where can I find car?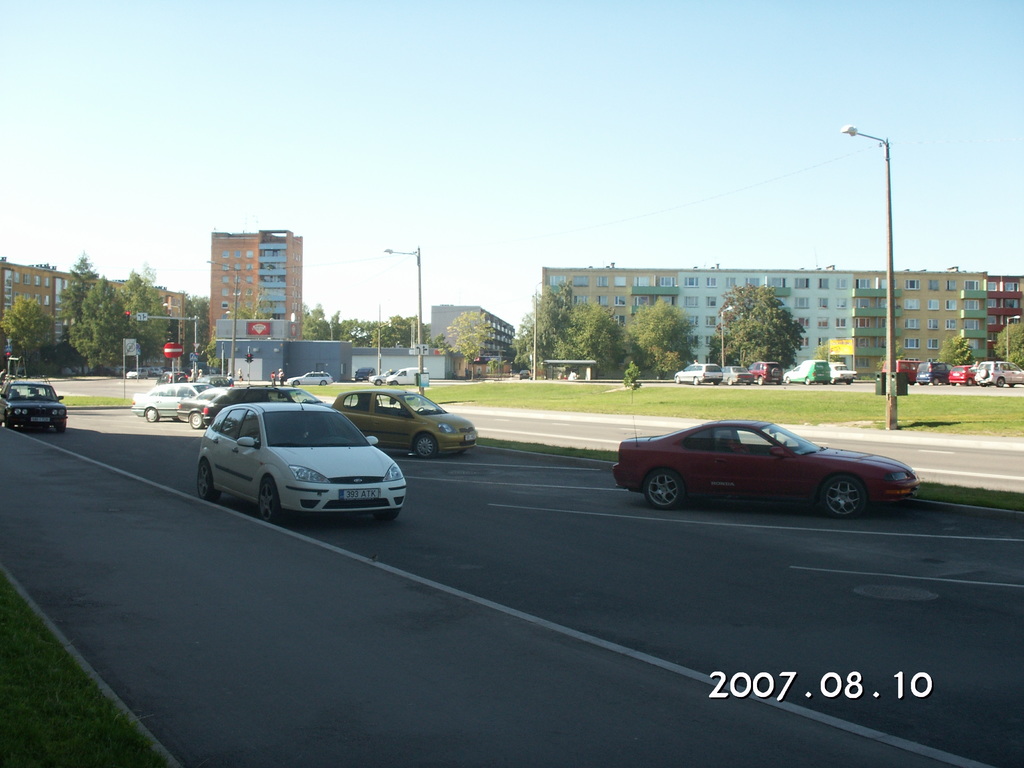
You can find it at bbox(201, 385, 332, 441).
